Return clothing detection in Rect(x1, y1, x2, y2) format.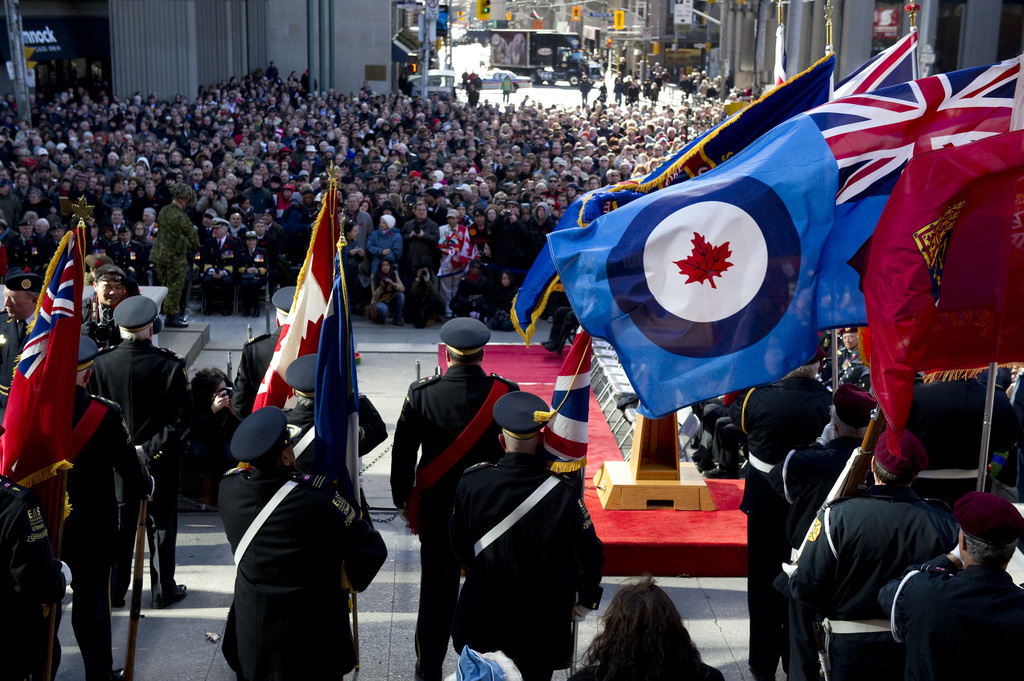
Rect(278, 402, 386, 486).
